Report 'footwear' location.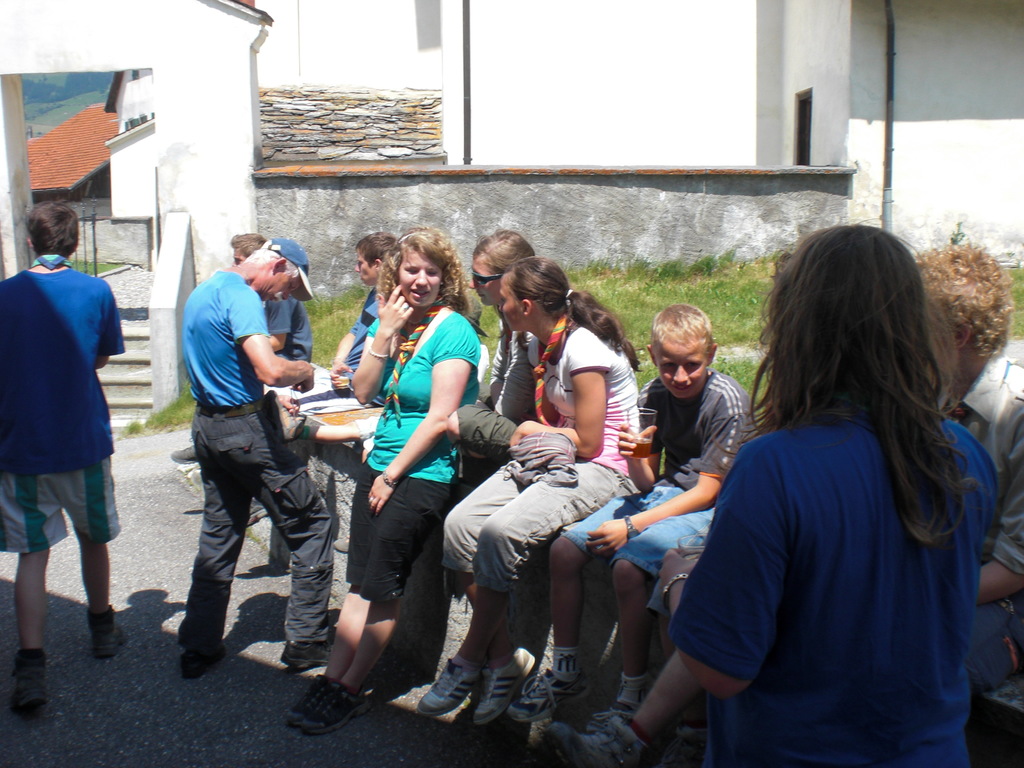
Report: rect(508, 663, 589, 723).
